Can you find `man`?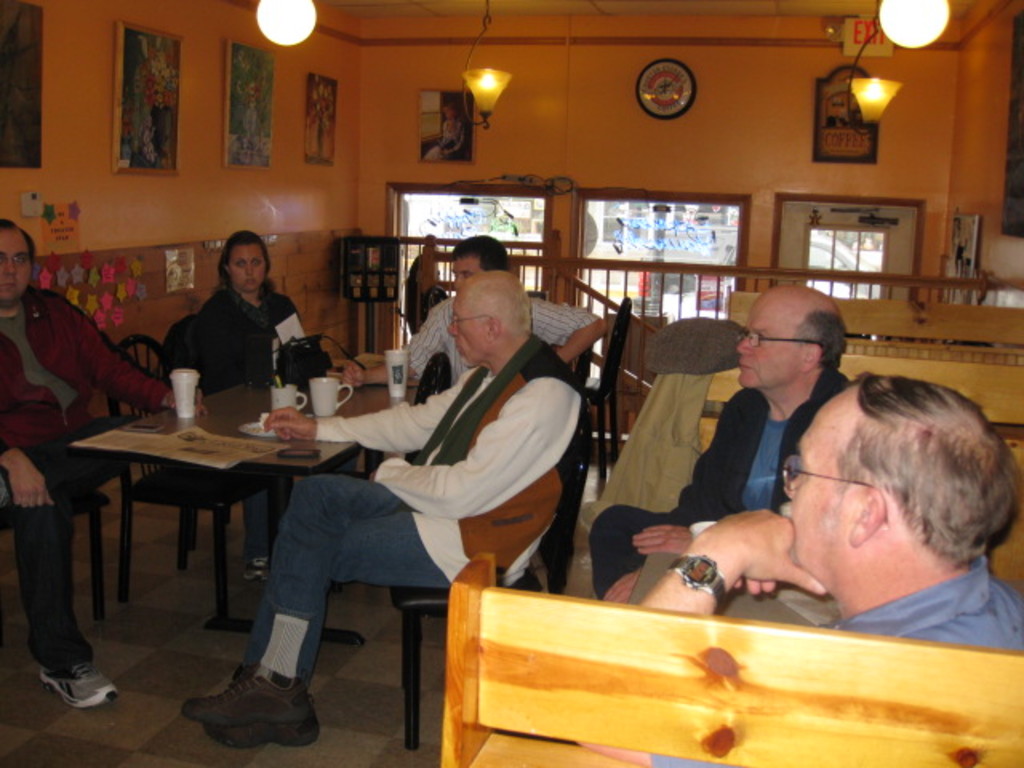
Yes, bounding box: <bbox>0, 208, 210, 715</bbox>.
